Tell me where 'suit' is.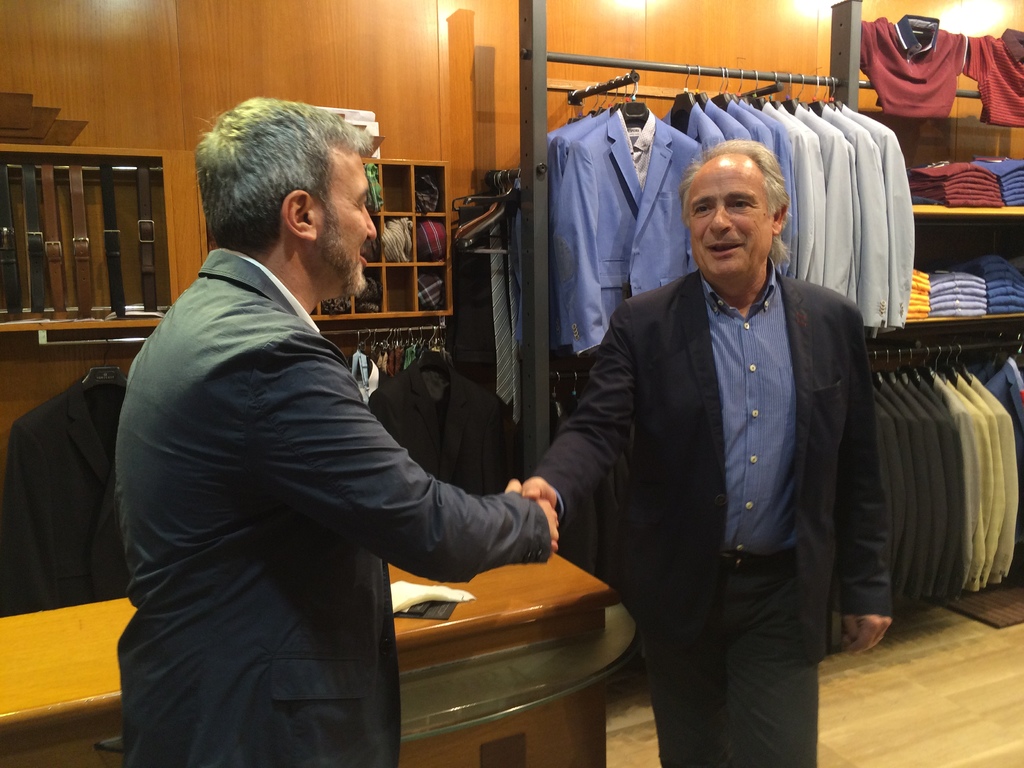
'suit' is at (548,161,884,754).
